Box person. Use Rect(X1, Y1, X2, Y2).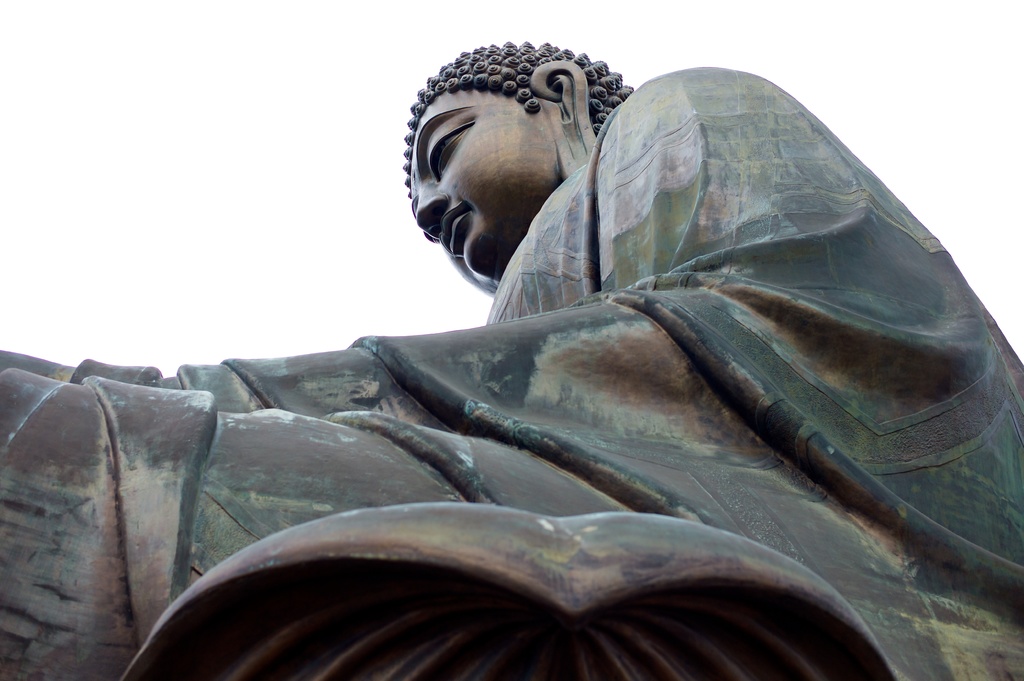
Rect(92, 42, 1023, 665).
